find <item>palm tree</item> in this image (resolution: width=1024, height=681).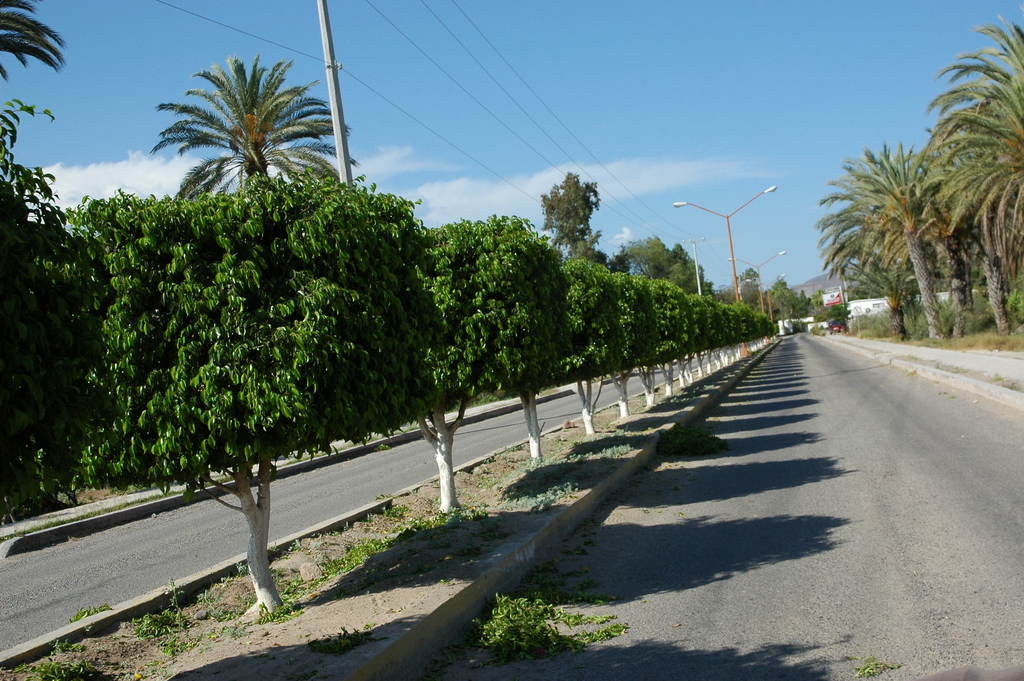
box=[940, 21, 1023, 300].
